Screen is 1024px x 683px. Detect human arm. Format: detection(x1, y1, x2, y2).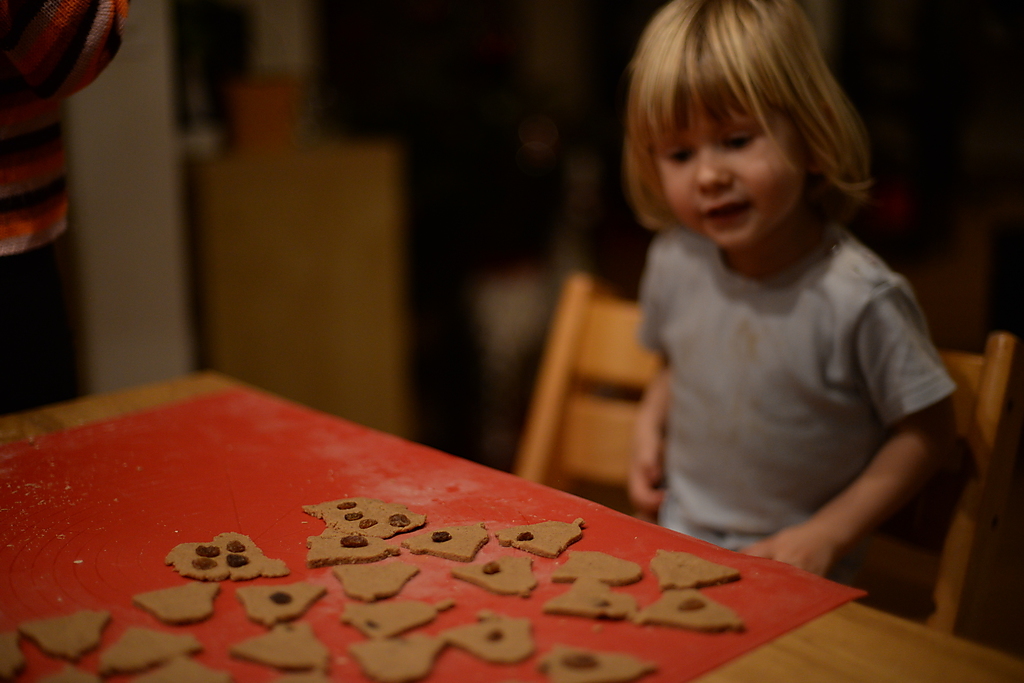
detection(631, 256, 674, 511).
